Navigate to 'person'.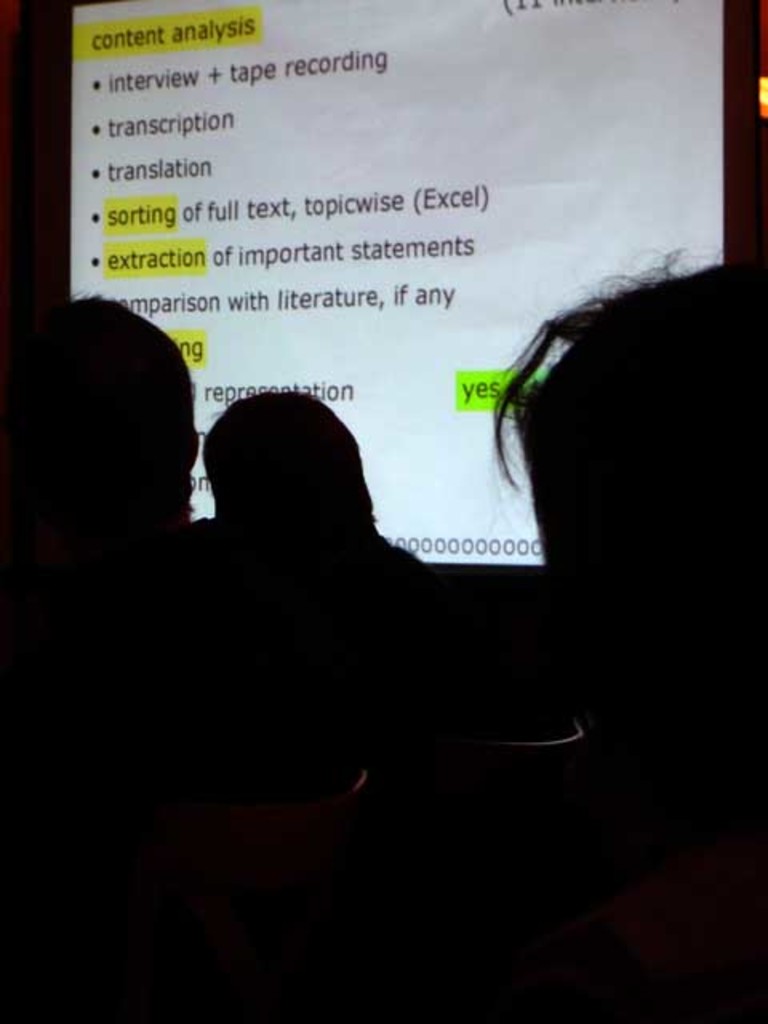
Navigation target: select_region(170, 390, 486, 893).
